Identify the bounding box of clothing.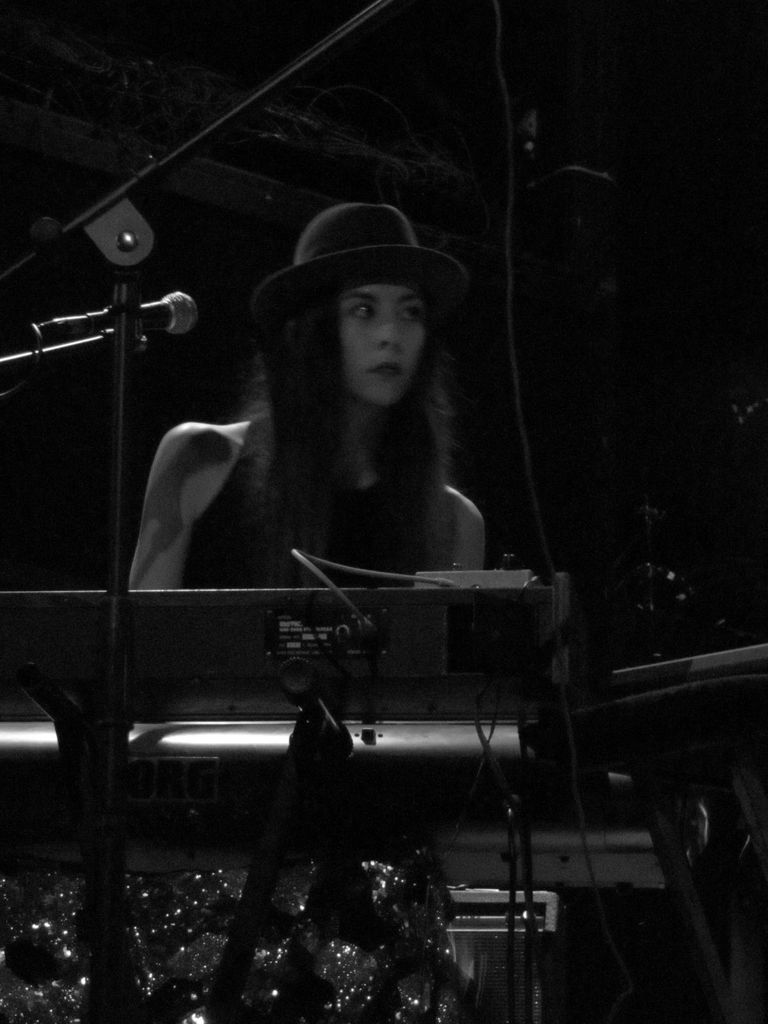
183, 410, 439, 591.
